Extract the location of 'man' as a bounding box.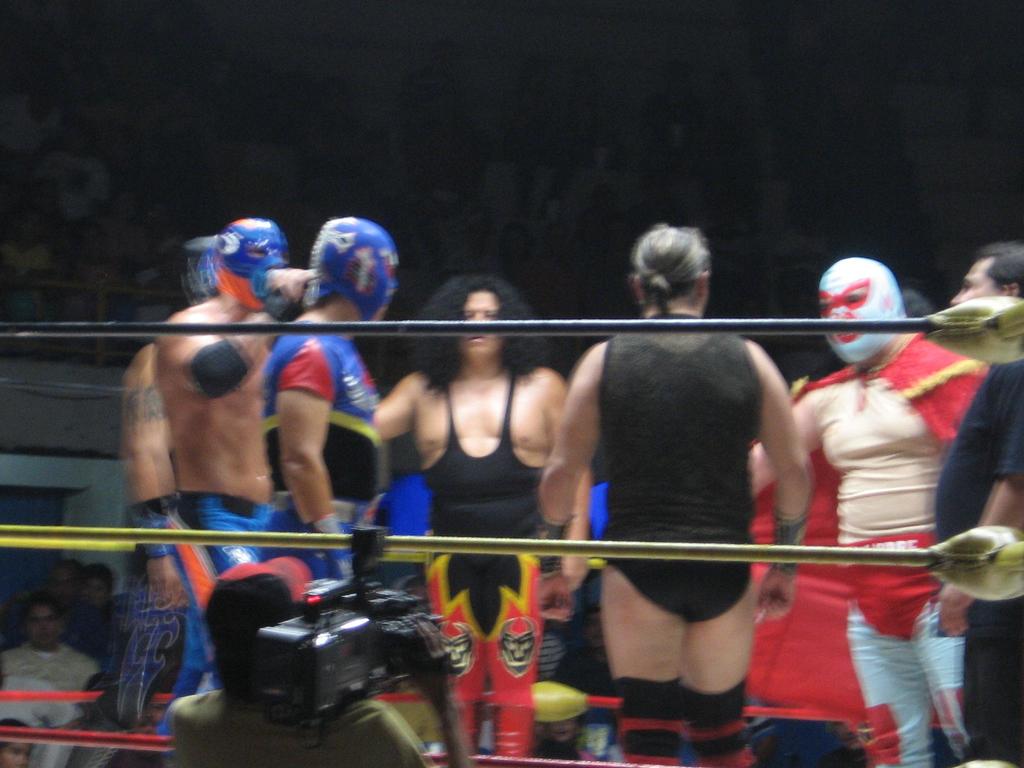
box(111, 344, 196, 764).
